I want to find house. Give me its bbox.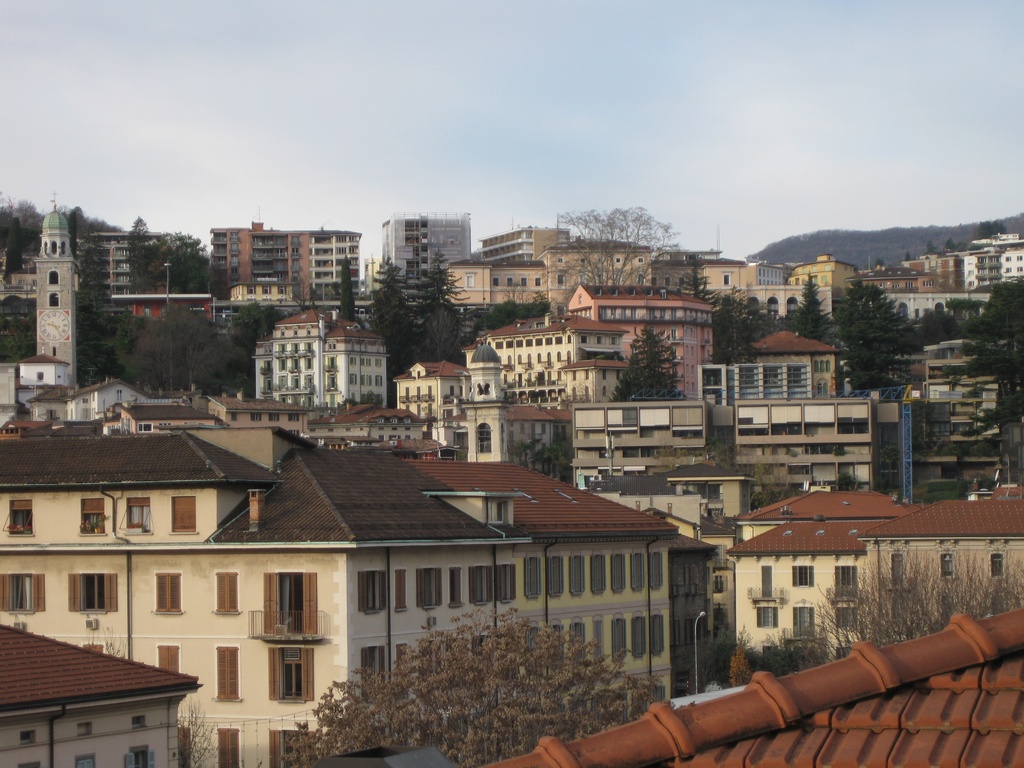
862, 259, 952, 297.
